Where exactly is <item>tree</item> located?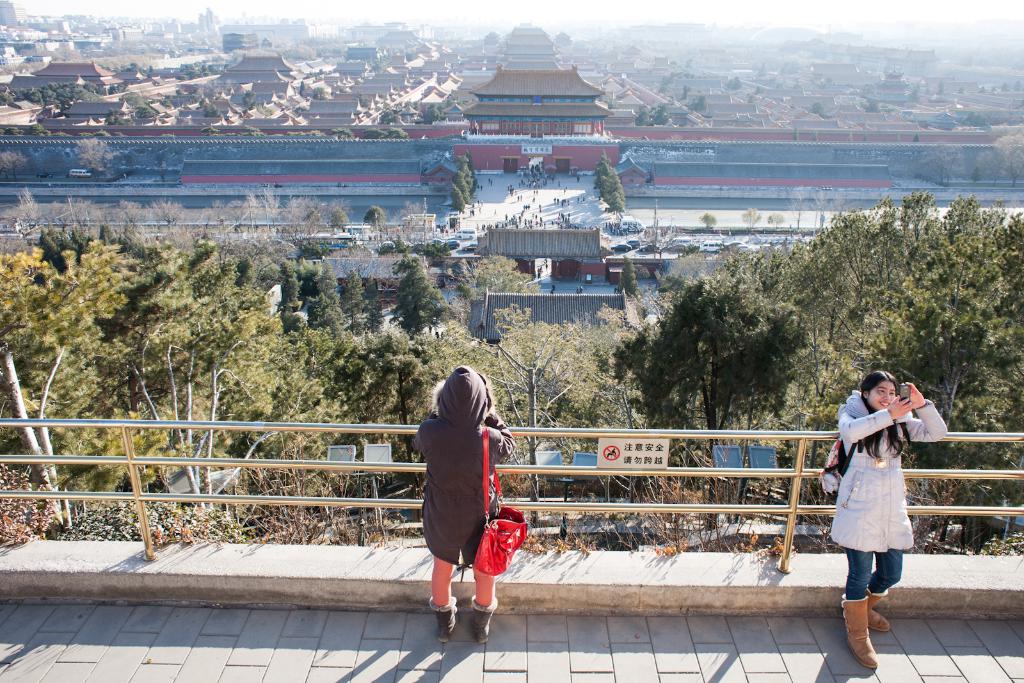
Its bounding box is 29:124:50:137.
